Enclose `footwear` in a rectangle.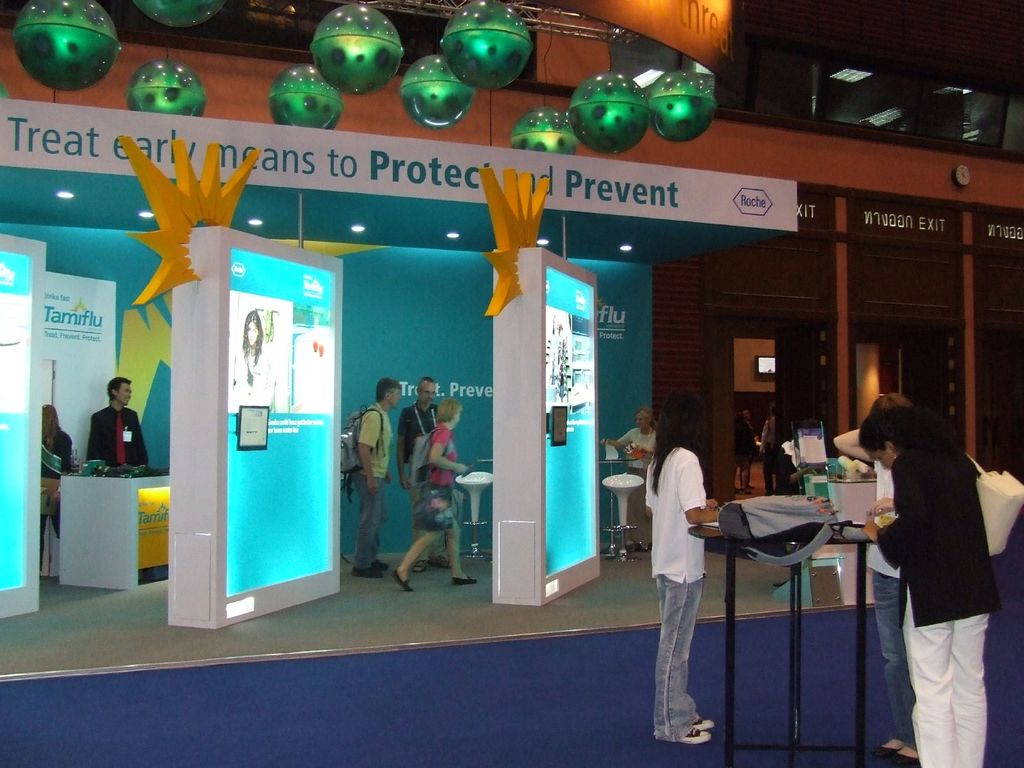
bbox=[391, 567, 413, 595].
